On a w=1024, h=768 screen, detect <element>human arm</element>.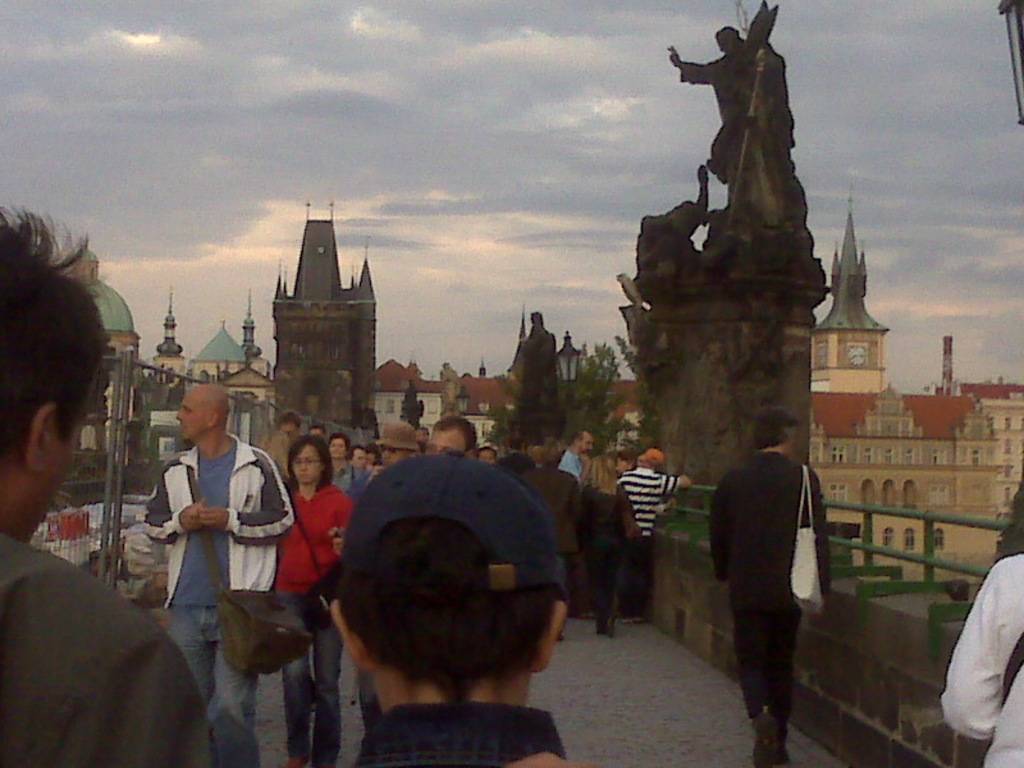
detection(214, 443, 300, 539).
